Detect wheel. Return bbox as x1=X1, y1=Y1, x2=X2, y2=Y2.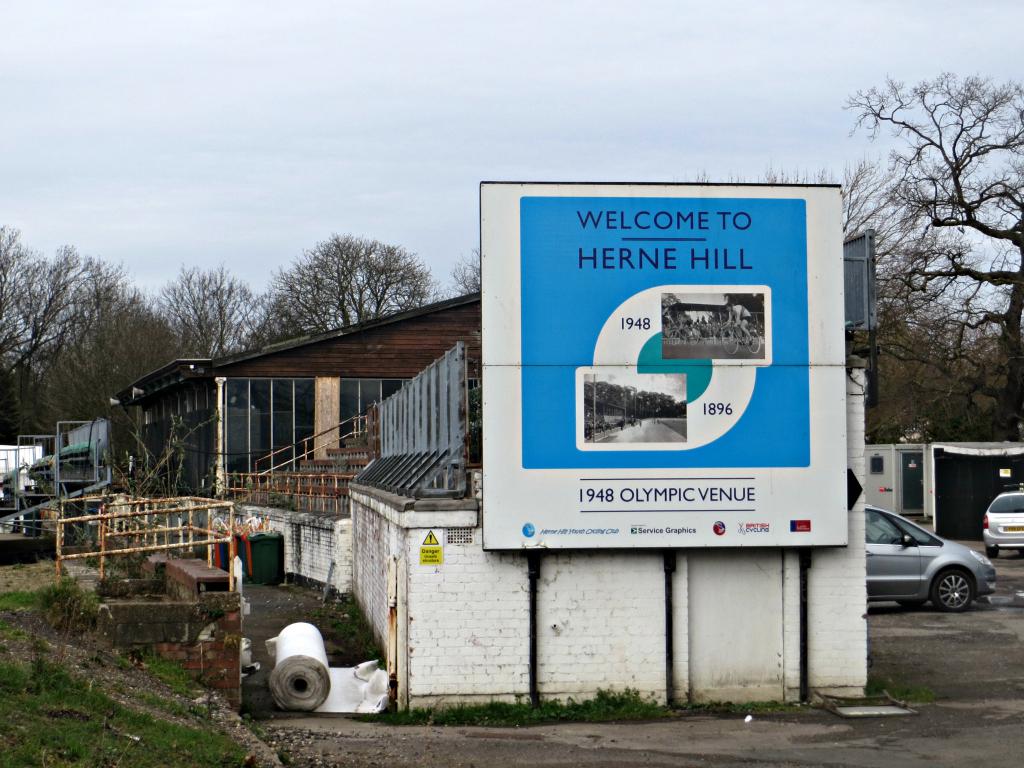
x1=933, y1=571, x2=967, y2=608.
